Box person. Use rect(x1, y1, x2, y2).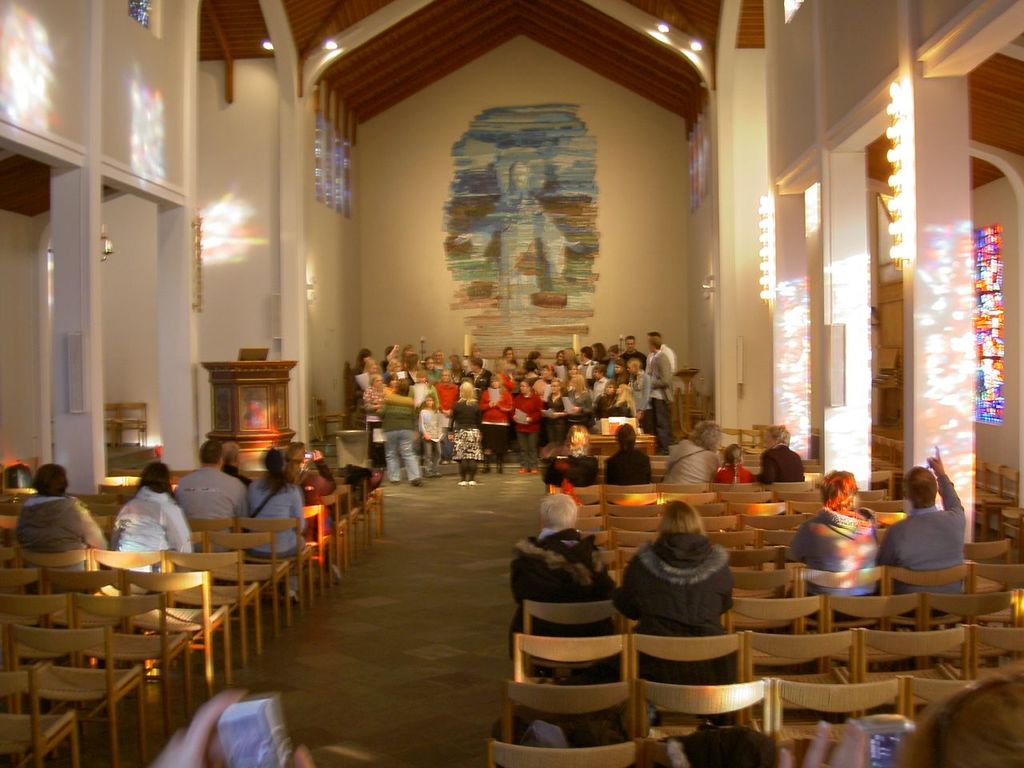
rect(242, 450, 298, 602).
